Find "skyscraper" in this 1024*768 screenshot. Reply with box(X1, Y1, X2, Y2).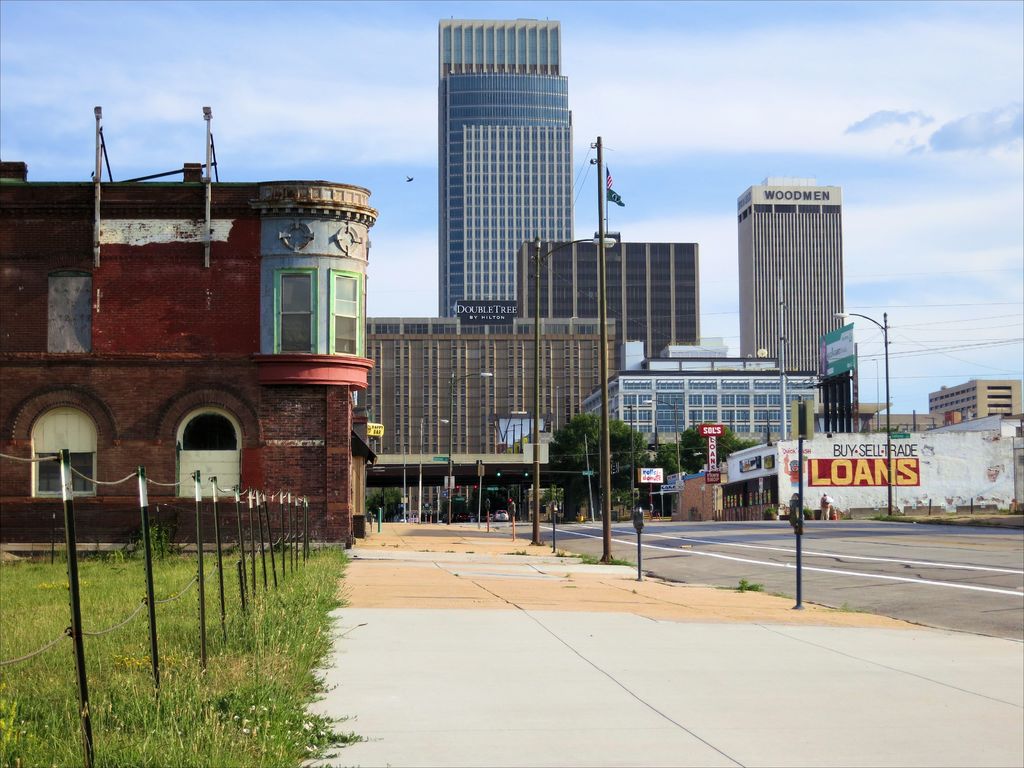
box(690, 143, 868, 476).
